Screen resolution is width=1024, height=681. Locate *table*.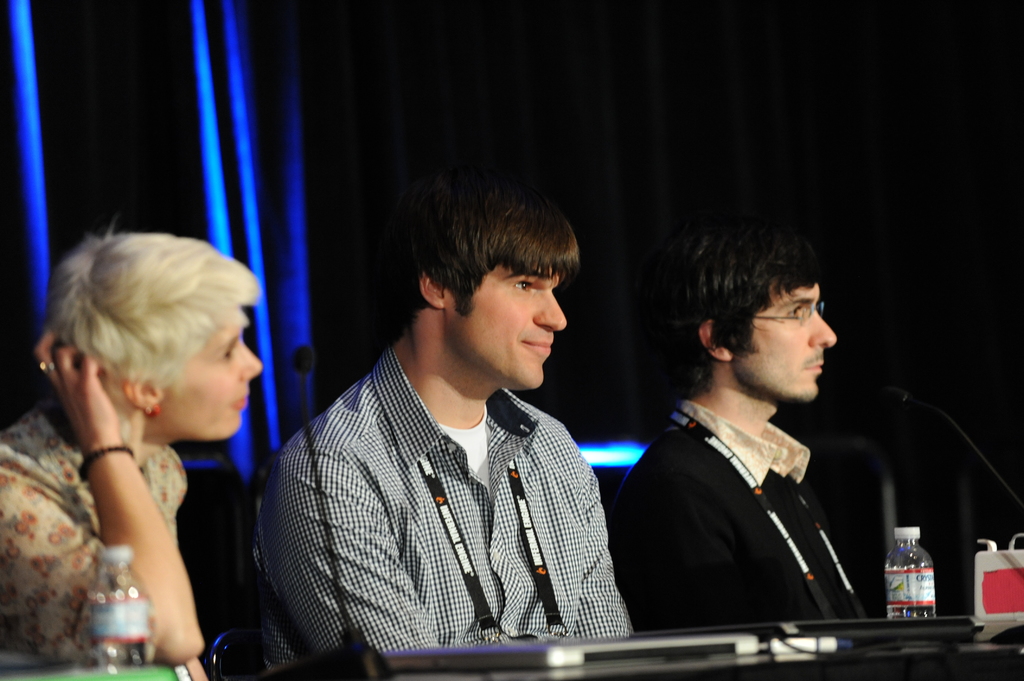
left=385, top=636, right=1023, bottom=680.
